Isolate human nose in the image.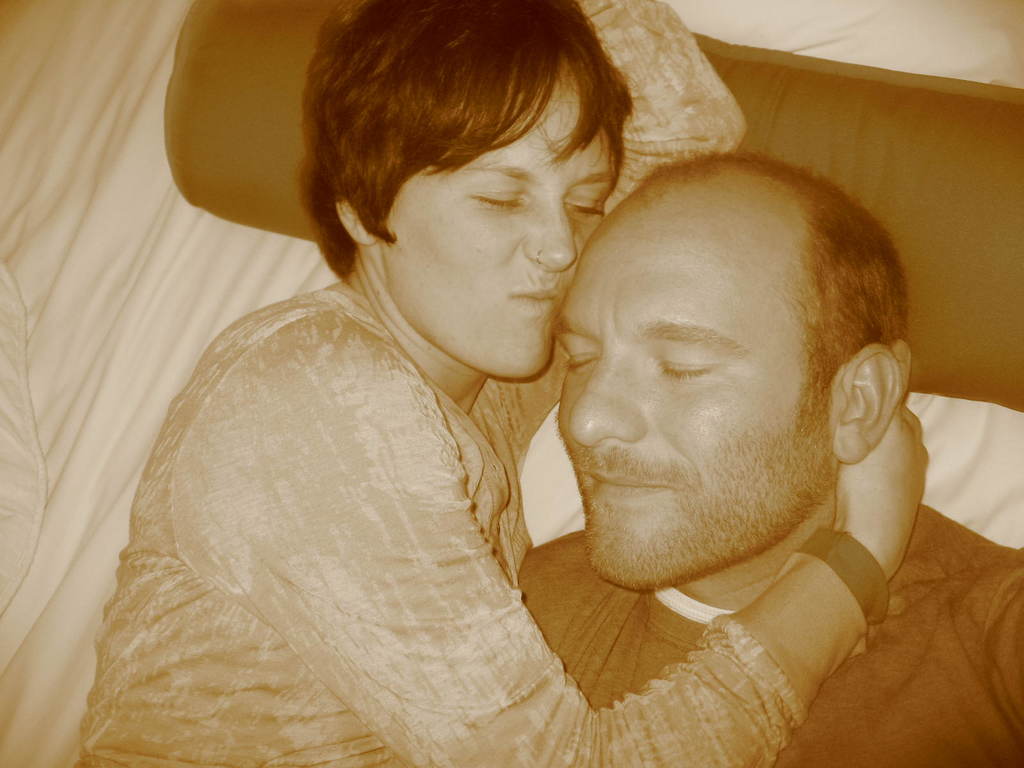
Isolated region: {"x1": 568, "y1": 349, "x2": 646, "y2": 447}.
